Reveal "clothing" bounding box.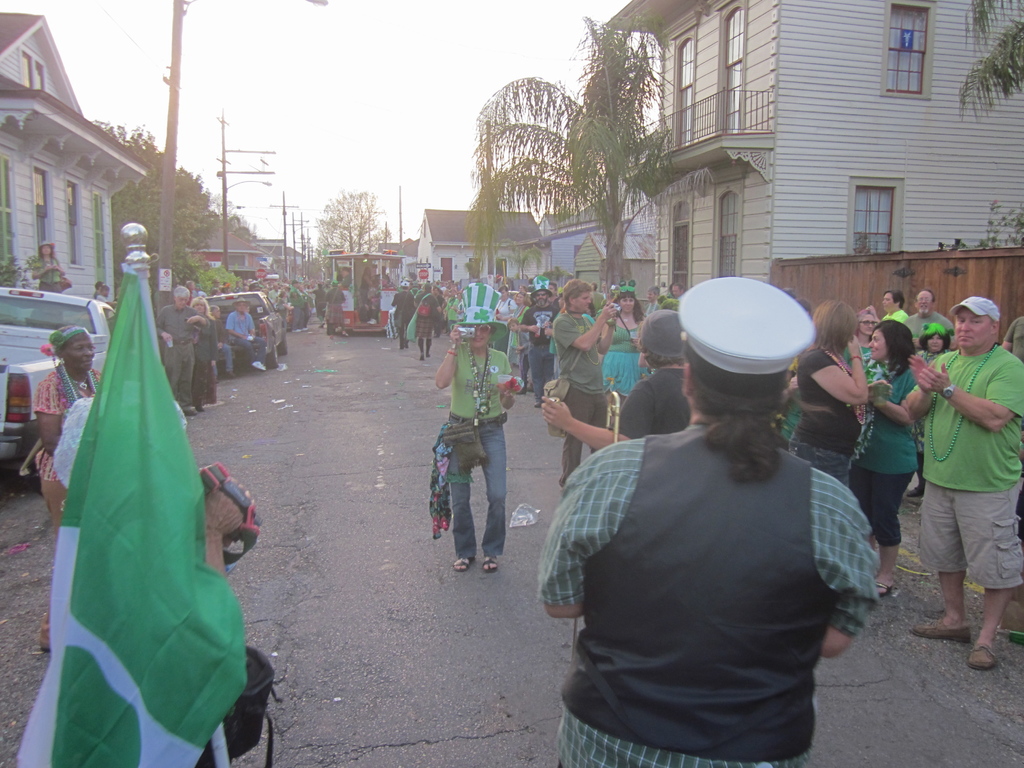
Revealed: {"x1": 788, "y1": 347, "x2": 856, "y2": 491}.
